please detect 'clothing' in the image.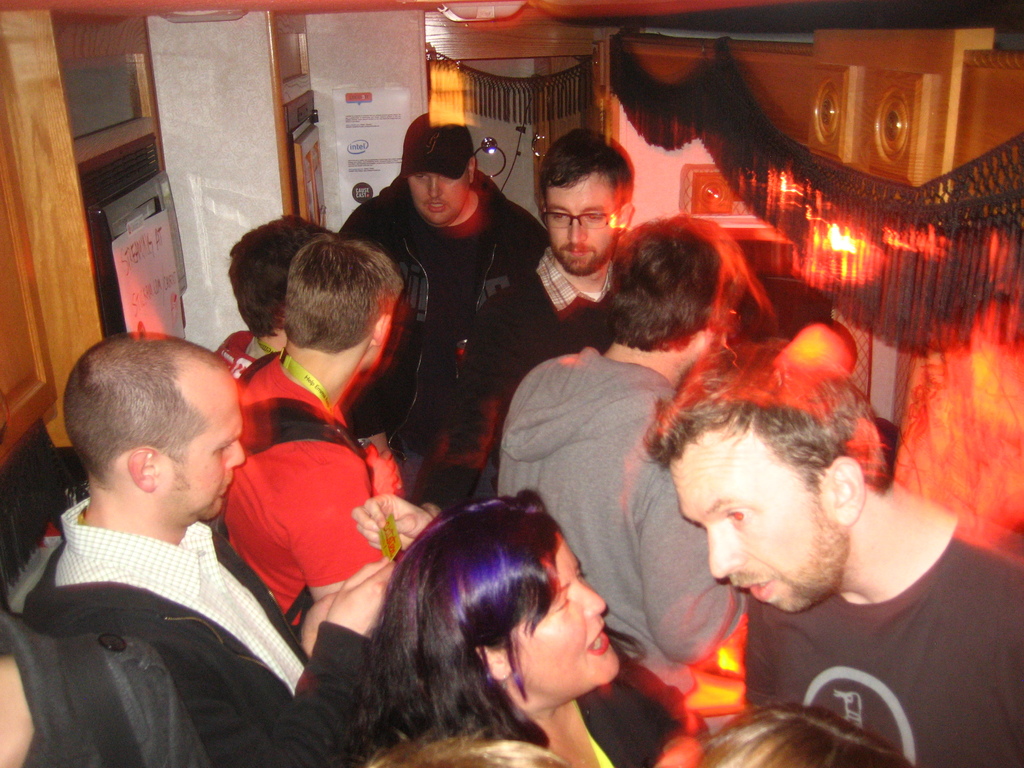
select_region(23, 470, 300, 746).
